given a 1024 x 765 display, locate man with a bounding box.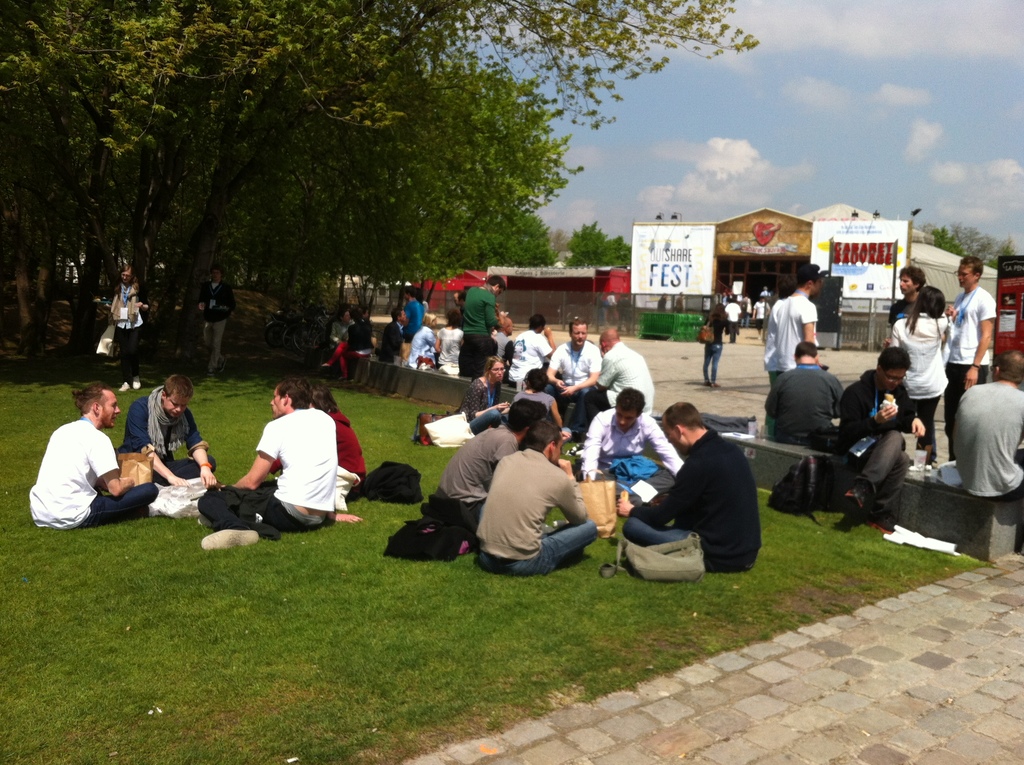
Located: <box>476,419,601,572</box>.
